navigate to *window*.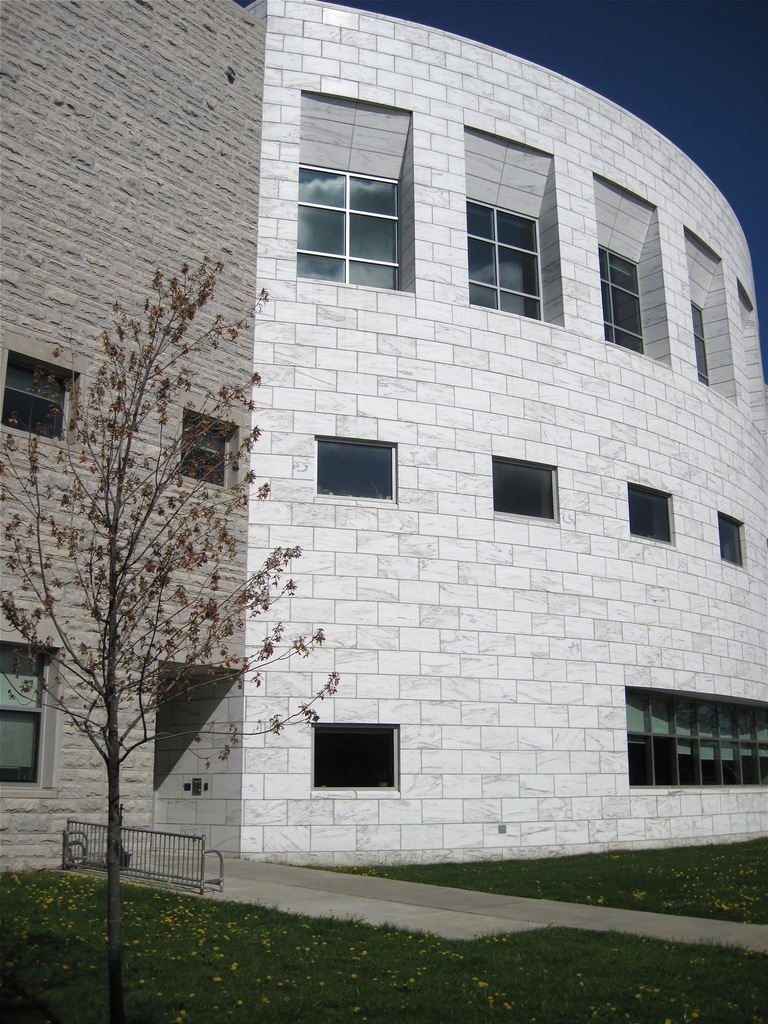
Navigation target: (x1=0, y1=634, x2=61, y2=787).
